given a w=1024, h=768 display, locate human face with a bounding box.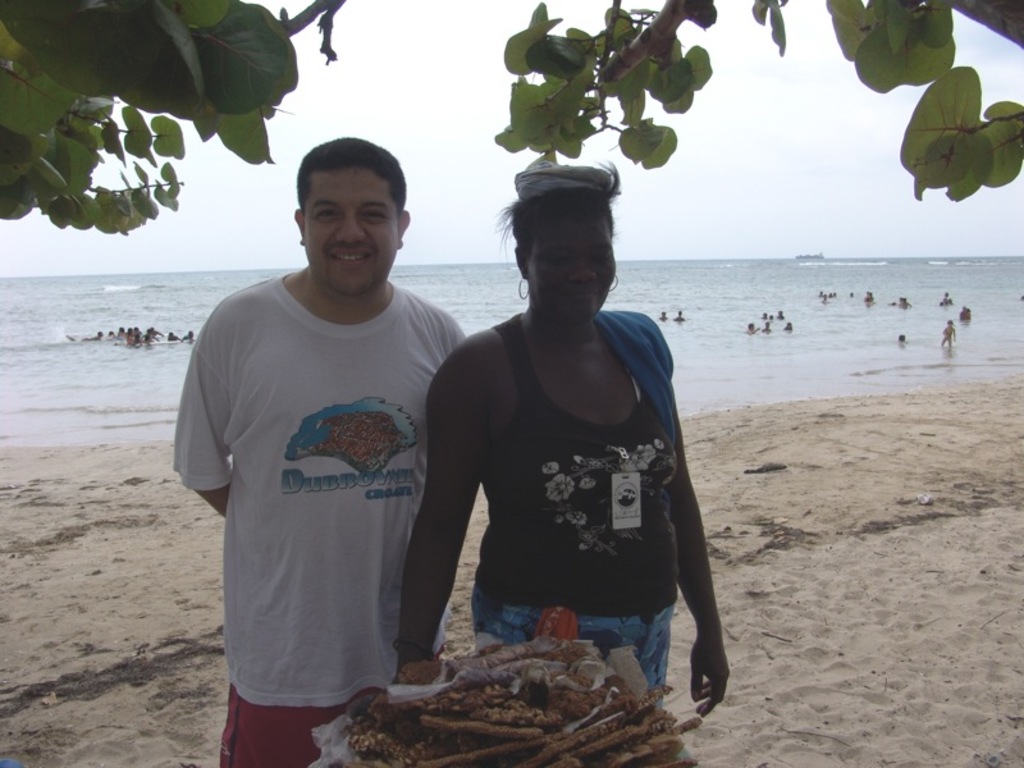
Located: BBox(300, 172, 401, 301).
